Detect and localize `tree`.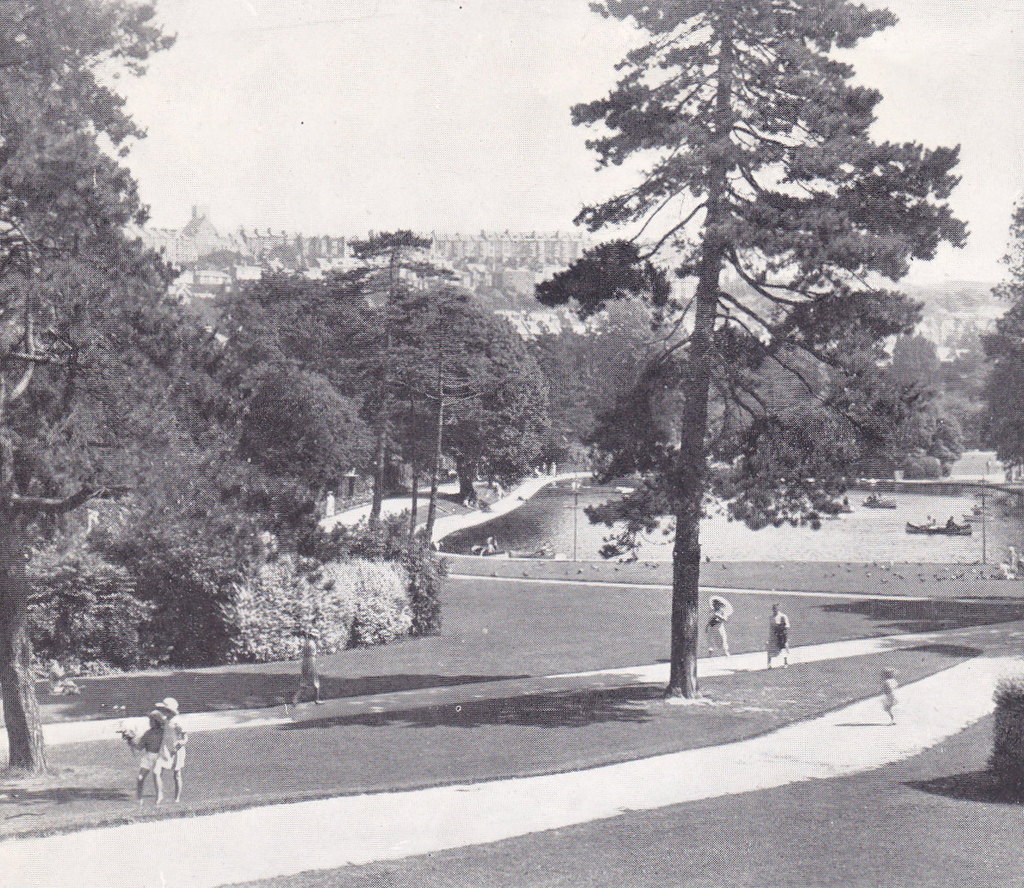
Localized at box(528, 0, 918, 703).
